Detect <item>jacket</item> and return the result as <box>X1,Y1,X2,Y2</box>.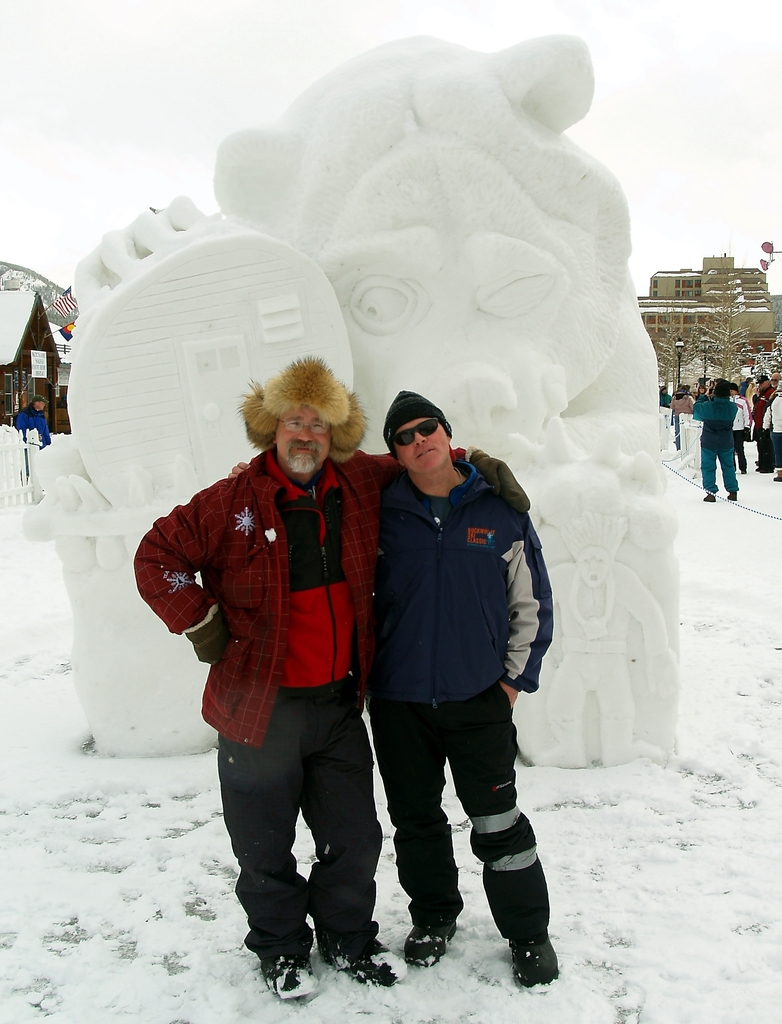
<box>131,447,475,750</box>.
